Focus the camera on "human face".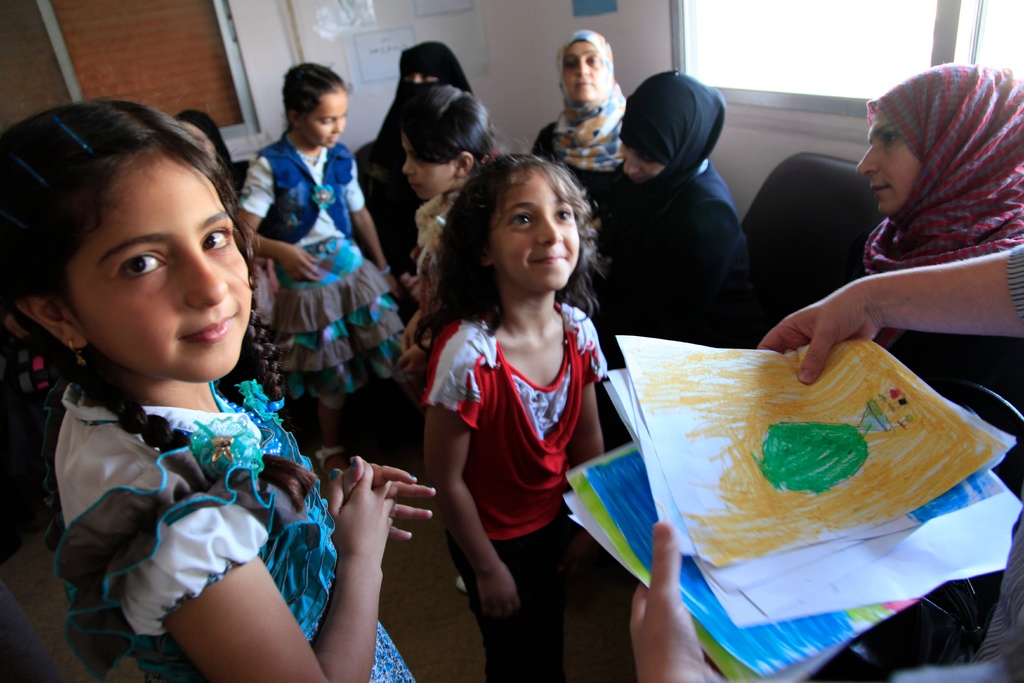
Focus region: bbox=[855, 106, 922, 215].
